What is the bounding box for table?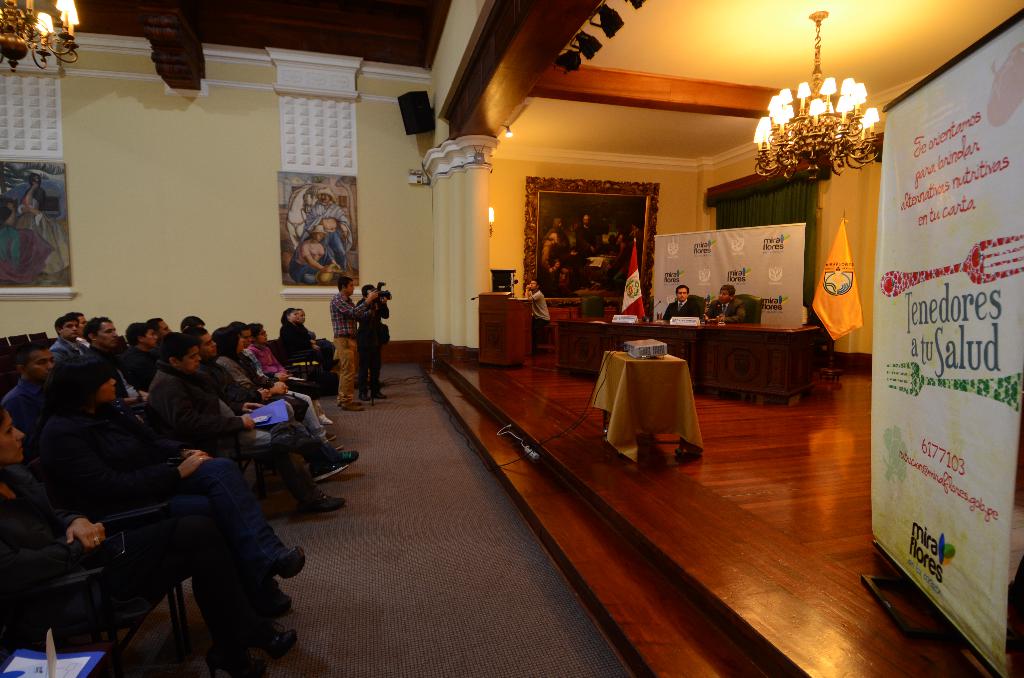
select_region(589, 341, 707, 461).
